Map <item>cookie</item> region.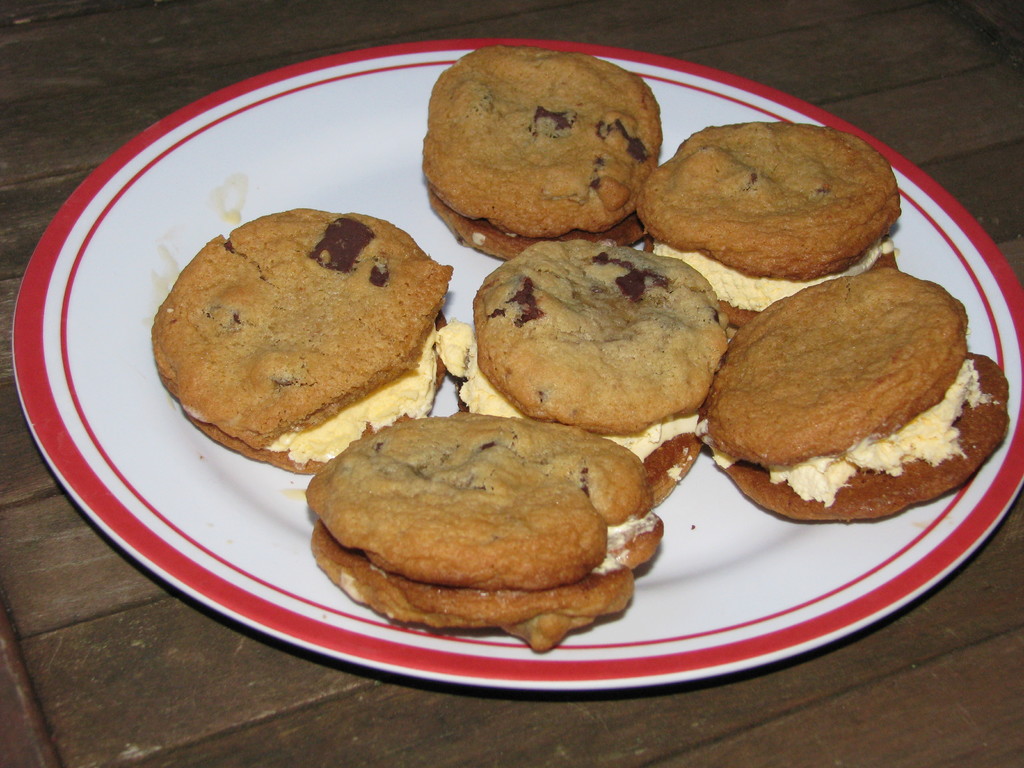
Mapped to (633,121,906,327).
